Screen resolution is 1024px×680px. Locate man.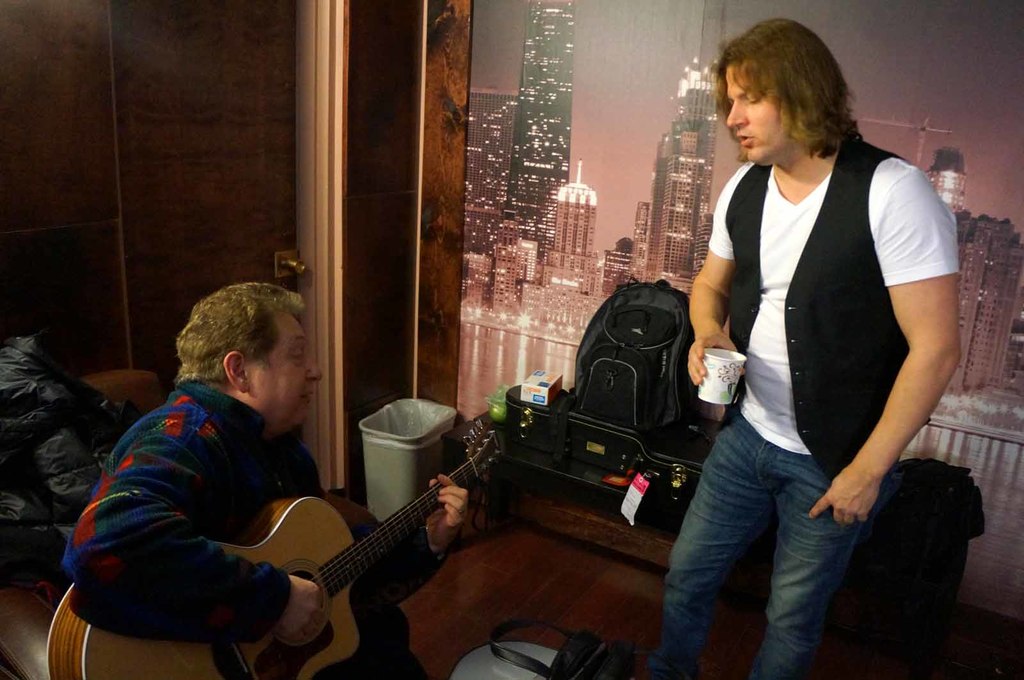
<bbox>659, 36, 972, 652</bbox>.
